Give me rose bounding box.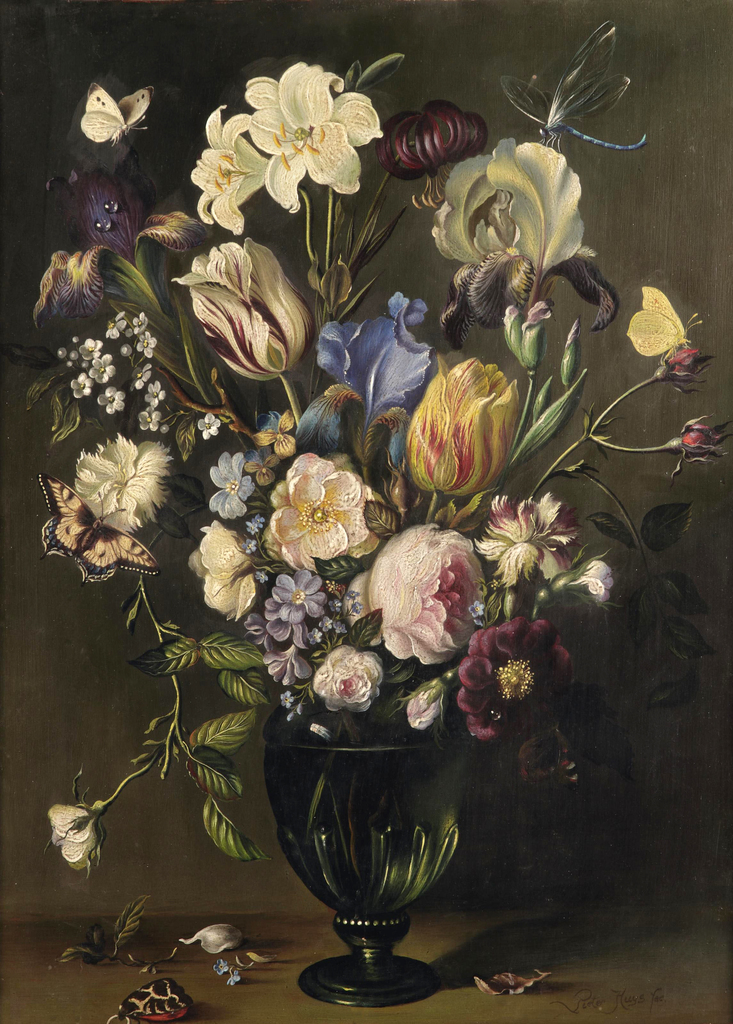
666/347/704/384.
